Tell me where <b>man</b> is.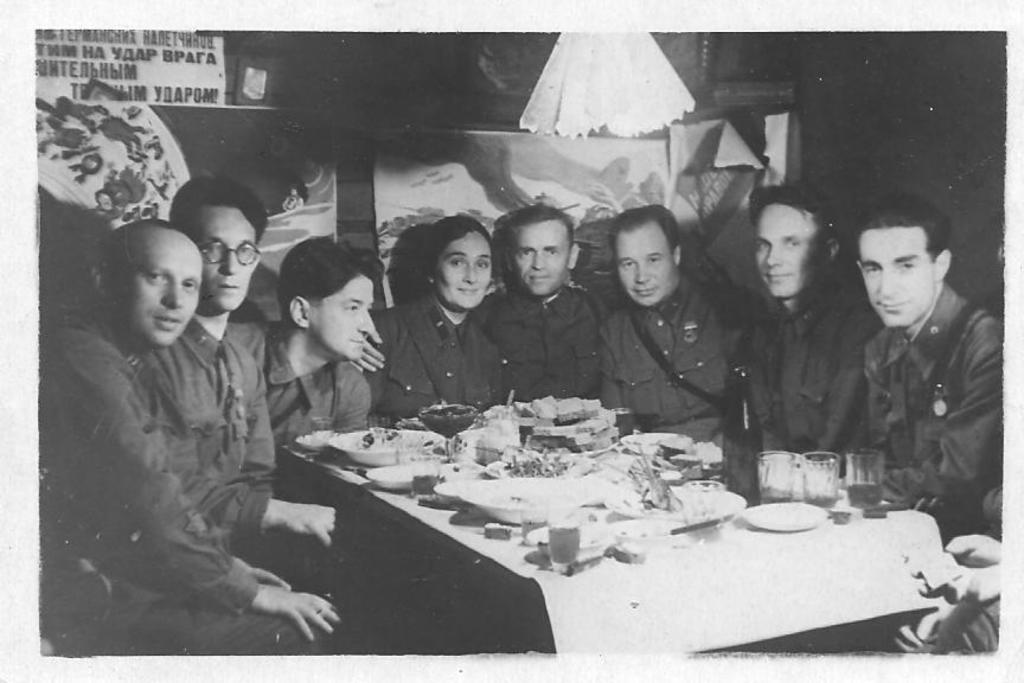
<b>man</b> is at [x1=152, y1=174, x2=343, y2=599].
